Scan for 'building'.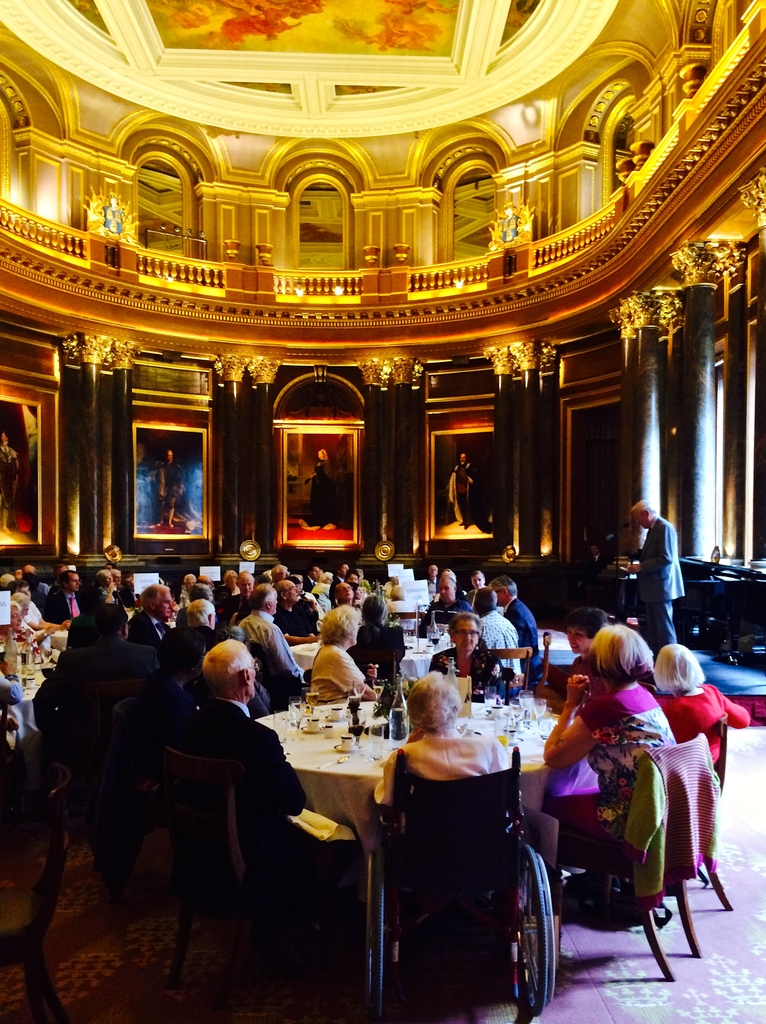
Scan result: (x1=0, y1=0, x2=765, y2=1023).
